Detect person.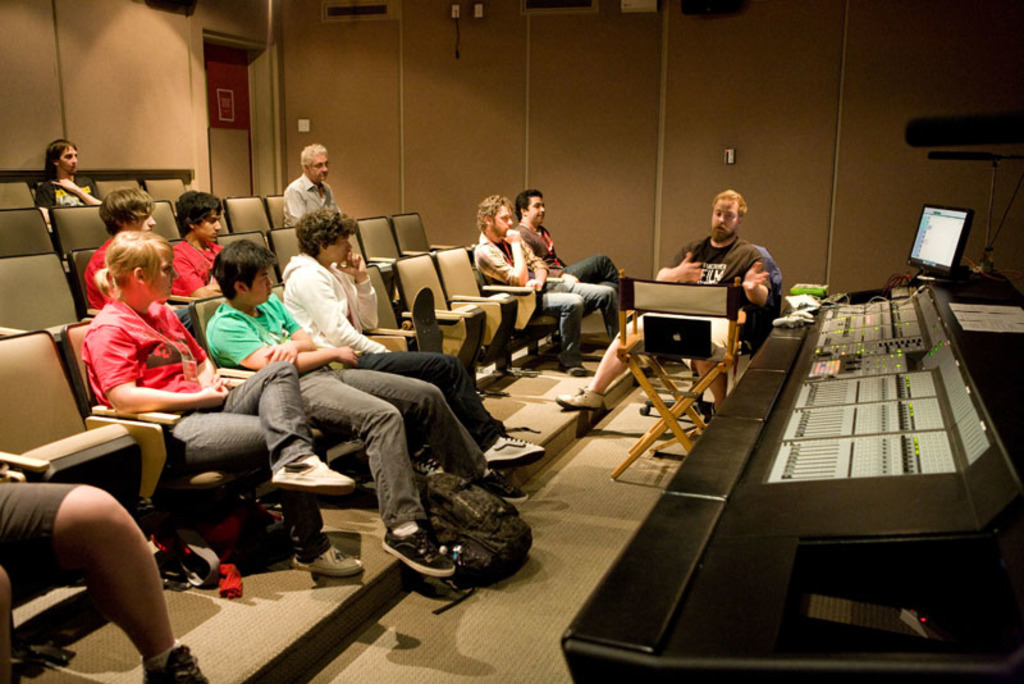
Detected at 279/201/557/473.
